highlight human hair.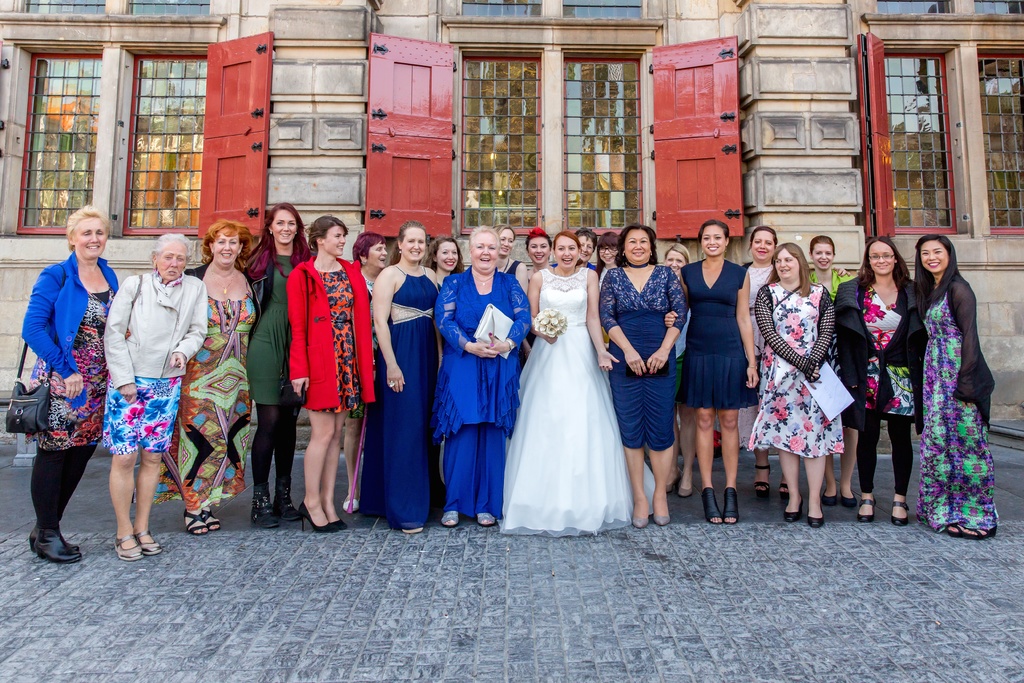
Highlighted region: bbox=(355, 232, 388, 266).
